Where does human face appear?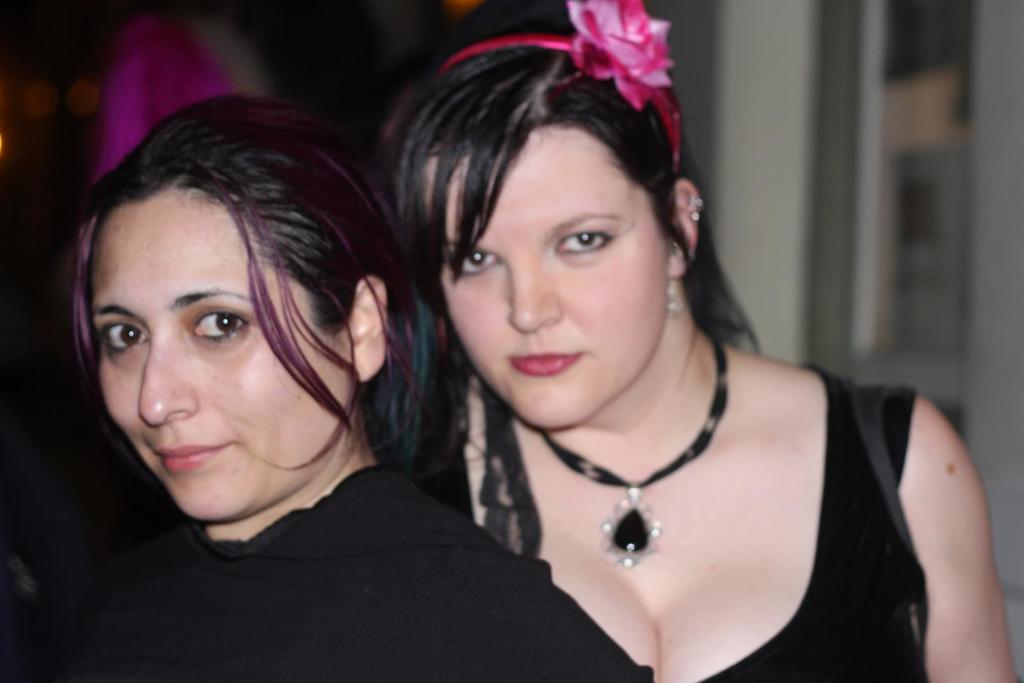
Appears at {"left": 424, "top": 127, "right": 691, "bottom": 428}.
